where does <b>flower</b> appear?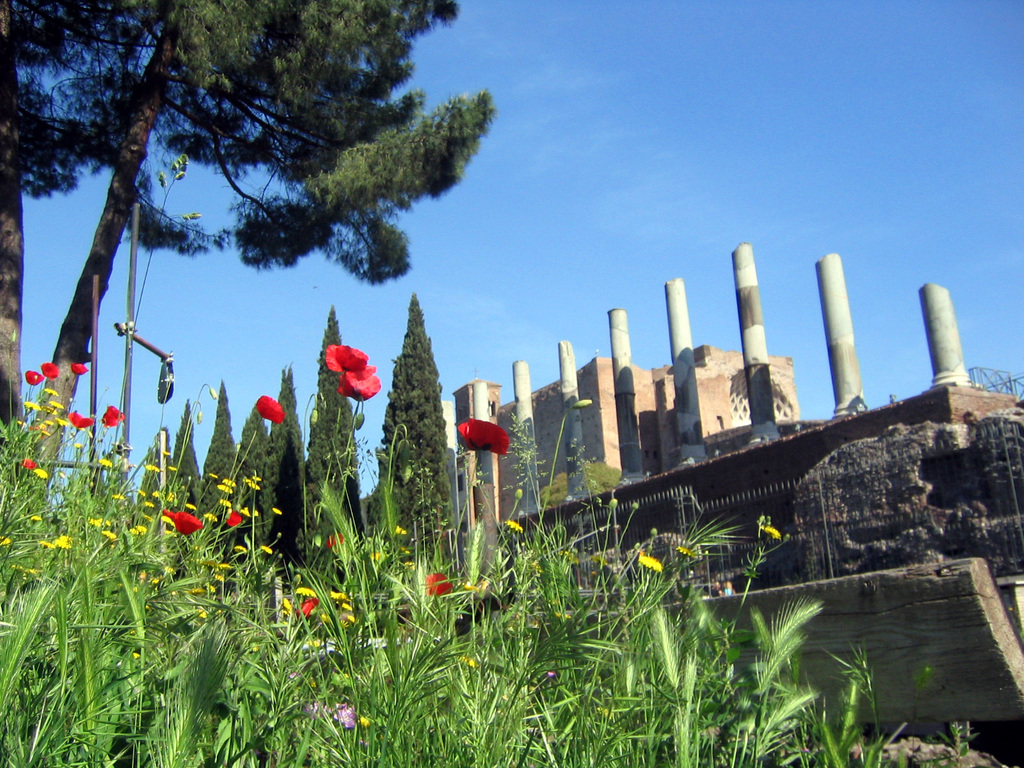
Appears at bbox=[460, 655, 481, 669].
